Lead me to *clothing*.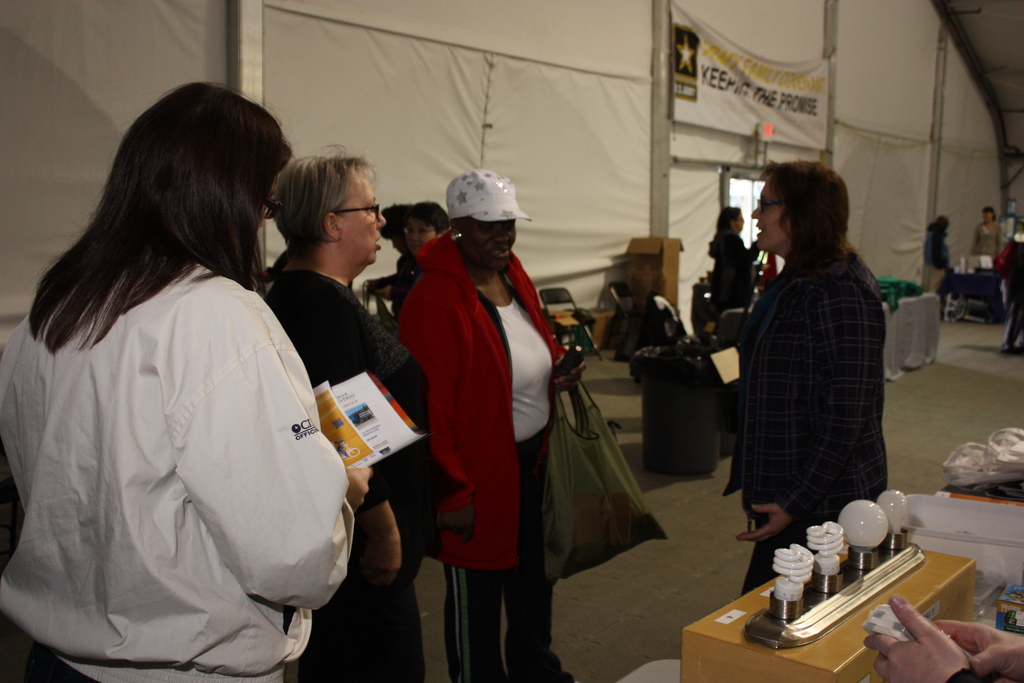
Lead to 925/233/948/291.
